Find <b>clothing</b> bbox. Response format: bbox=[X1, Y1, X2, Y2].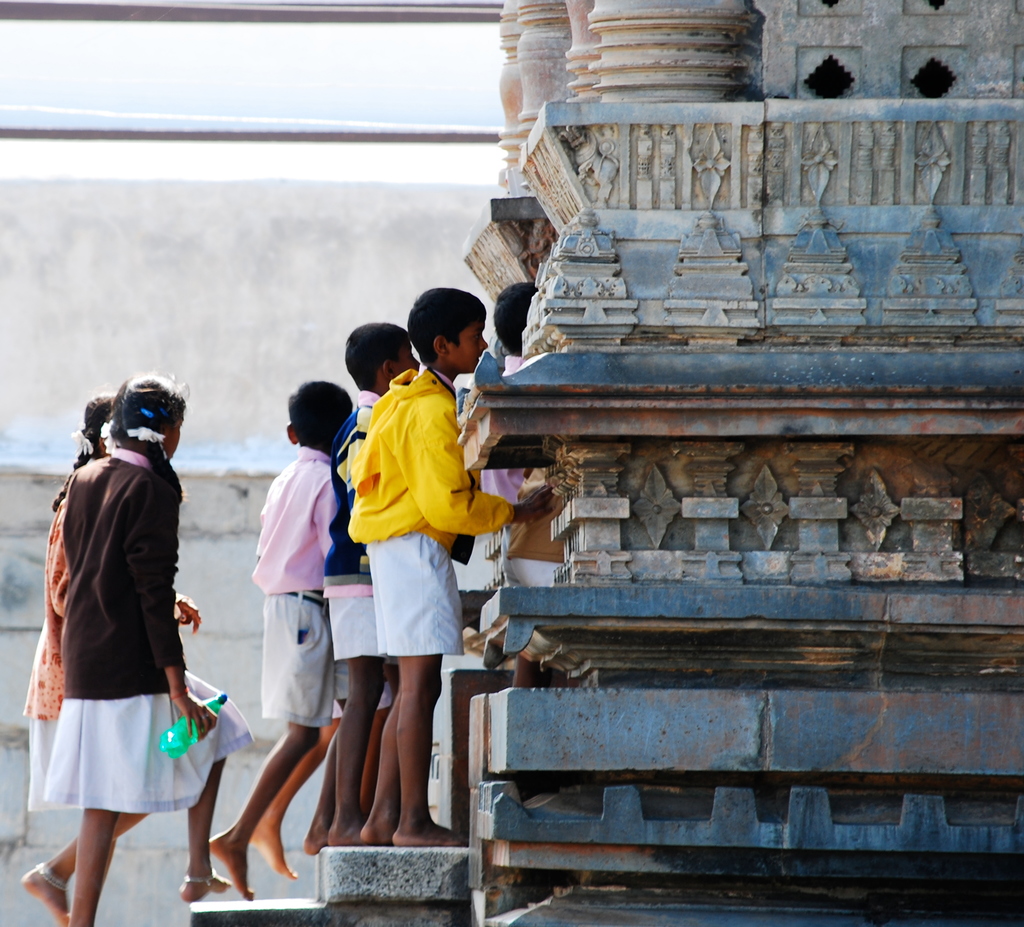
bbox=[42, 440, 248, 813].
